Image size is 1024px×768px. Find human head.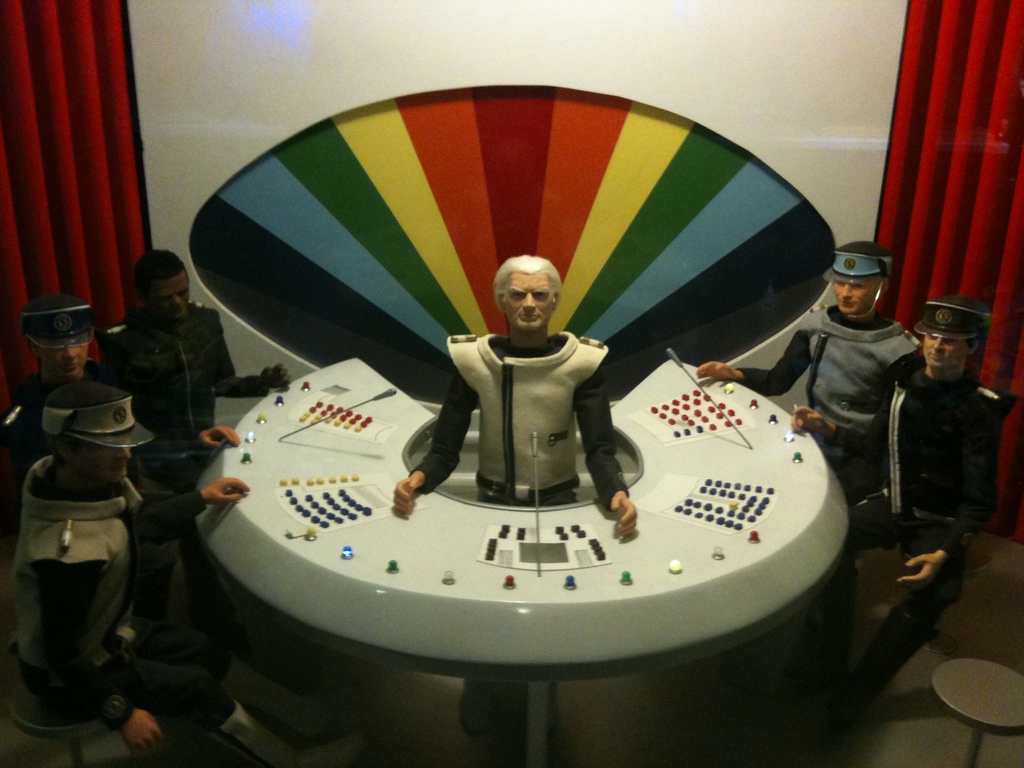
Rect(921, 300, 980, 370).
